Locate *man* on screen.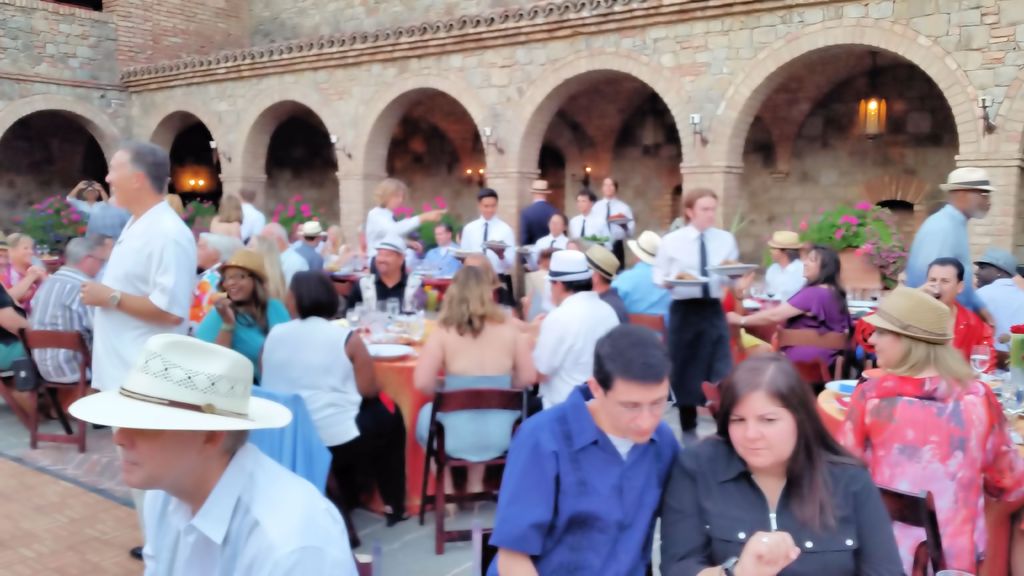
On screen at 972, 235, 1023, 356.
